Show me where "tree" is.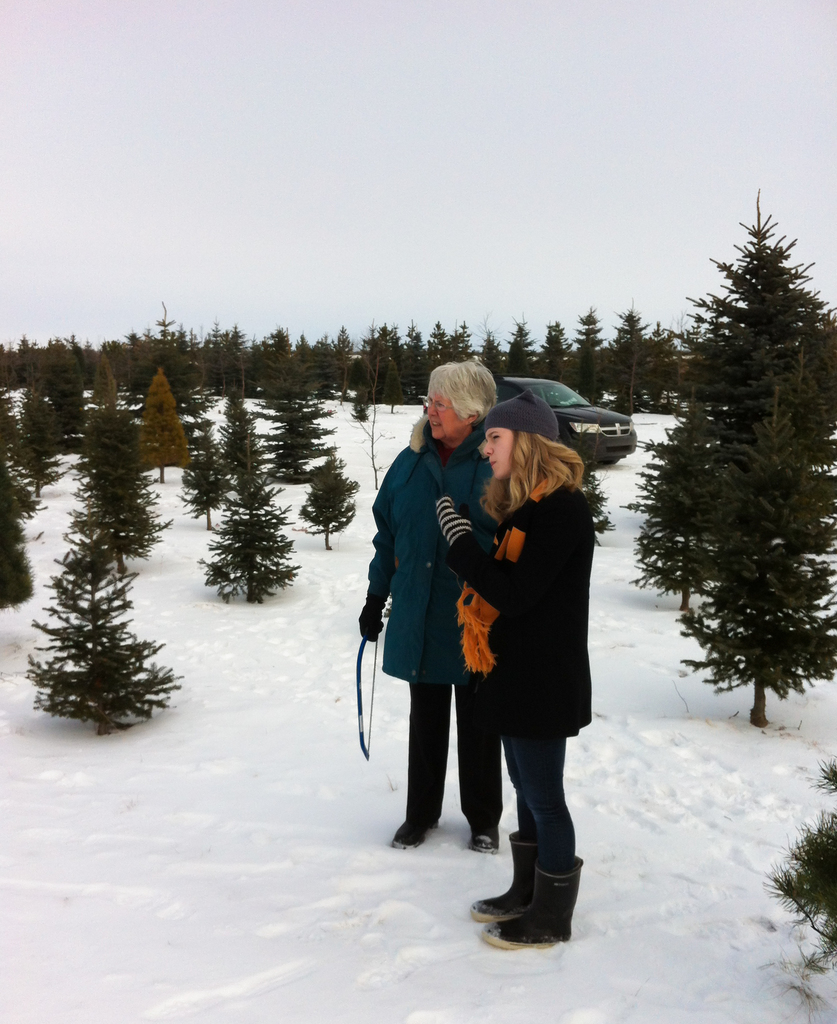
"tree" is at box(636, 170, 824, 771).
